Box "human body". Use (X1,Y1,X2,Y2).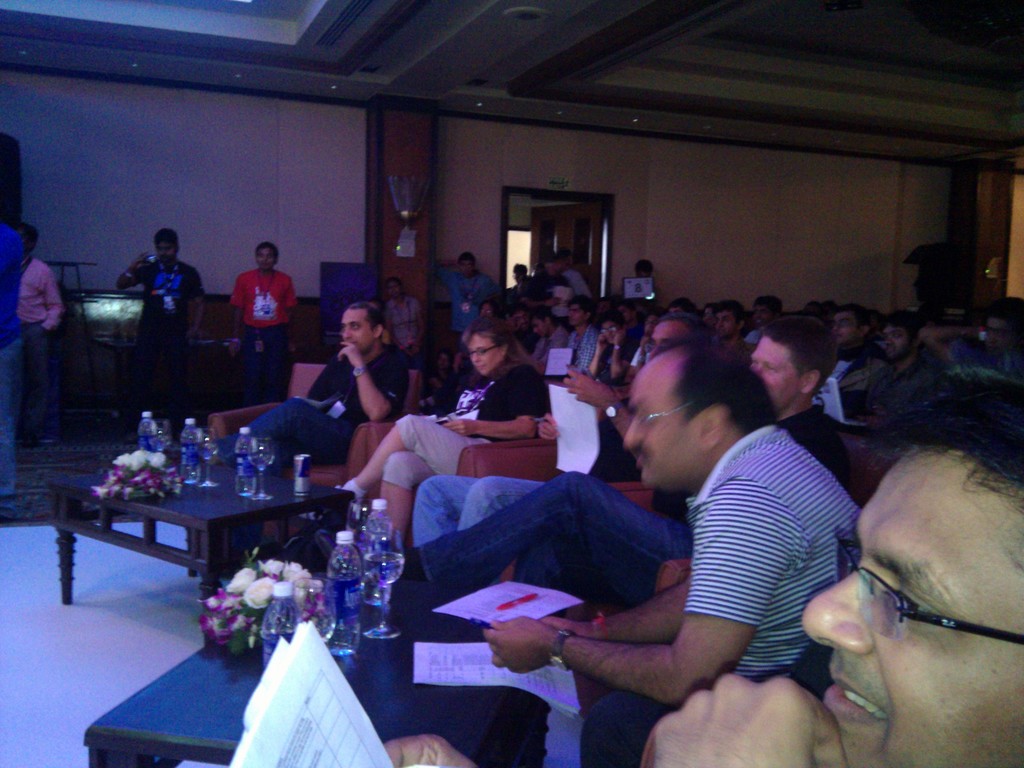
(439,267,504,353).
